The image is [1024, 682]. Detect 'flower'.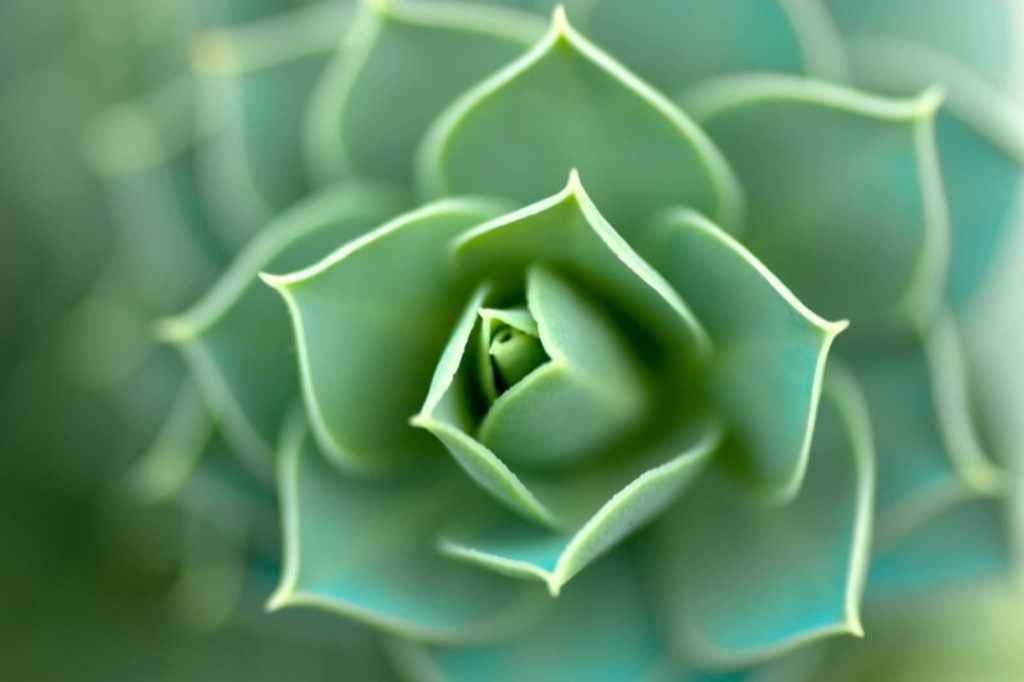
Detection: [left=0, top=0, right=1023, bottom=681].
